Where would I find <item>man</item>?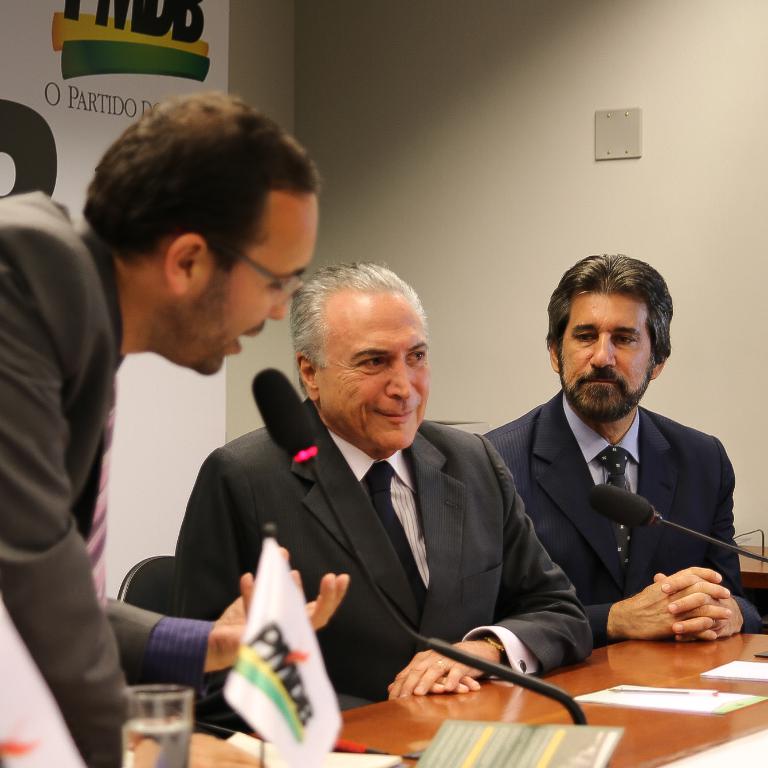
At left=158, top=261, right=609, bottom=700.
